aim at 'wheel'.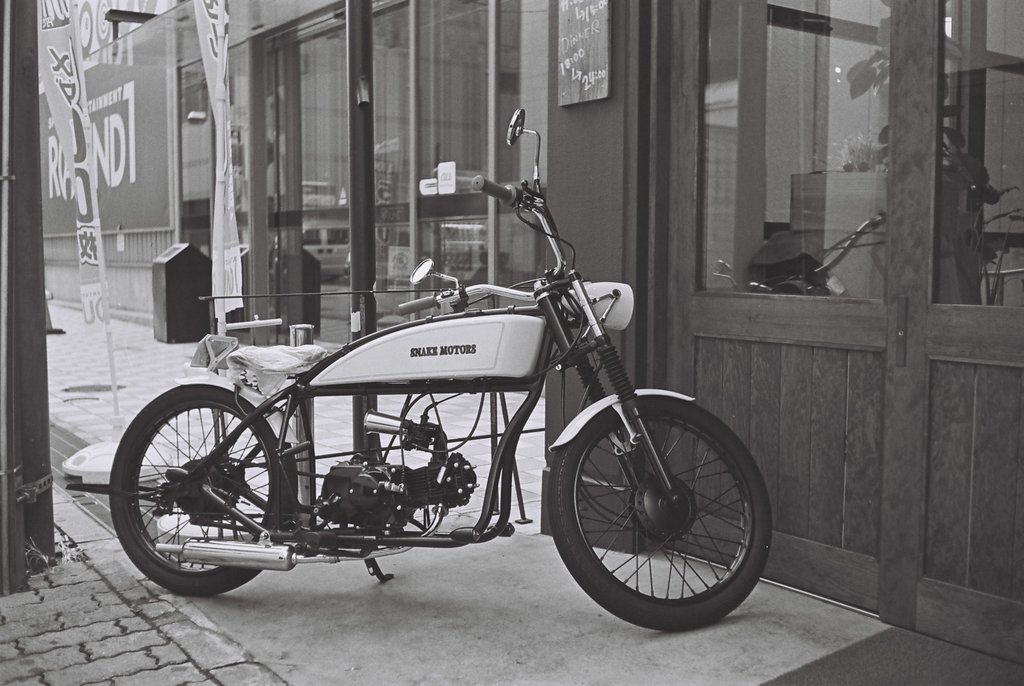
Aimed at crop(553, 396, 757, 619).
